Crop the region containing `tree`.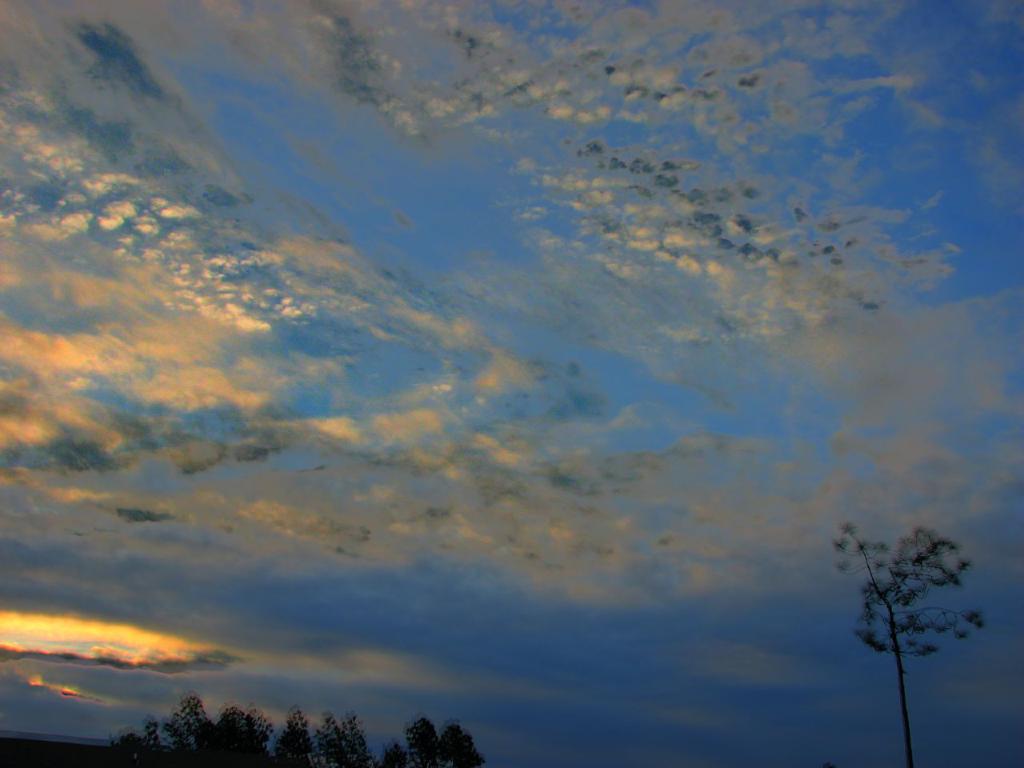
Crop region: pyautogui.locateOnScreen(111, 696, 493, 767).
